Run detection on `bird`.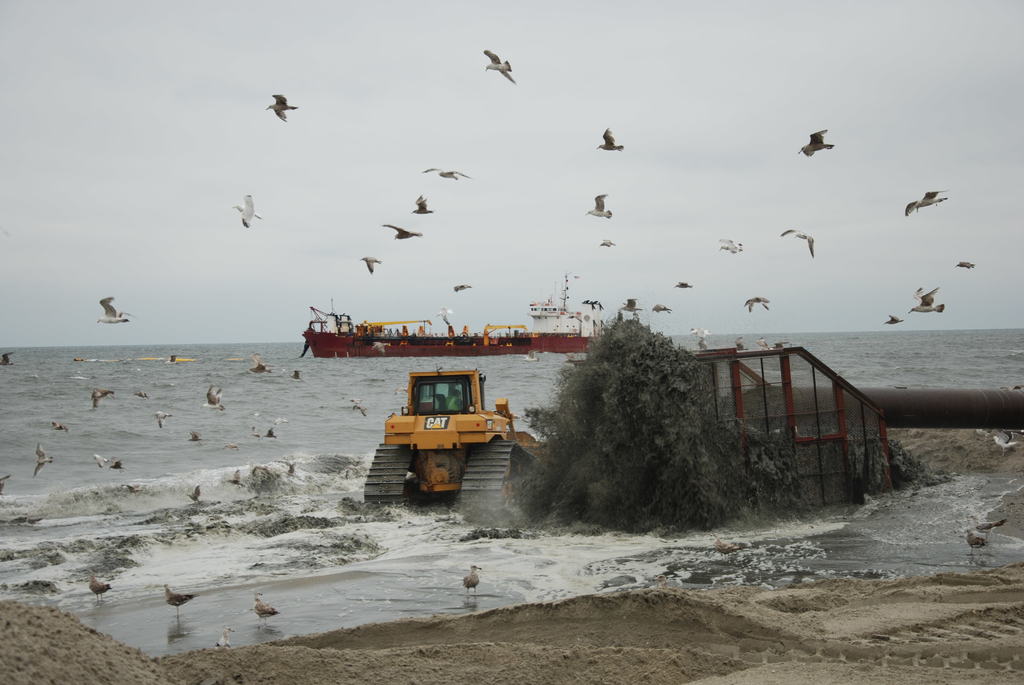
Result: [left=959, top=258, right=979, bottom=267].
